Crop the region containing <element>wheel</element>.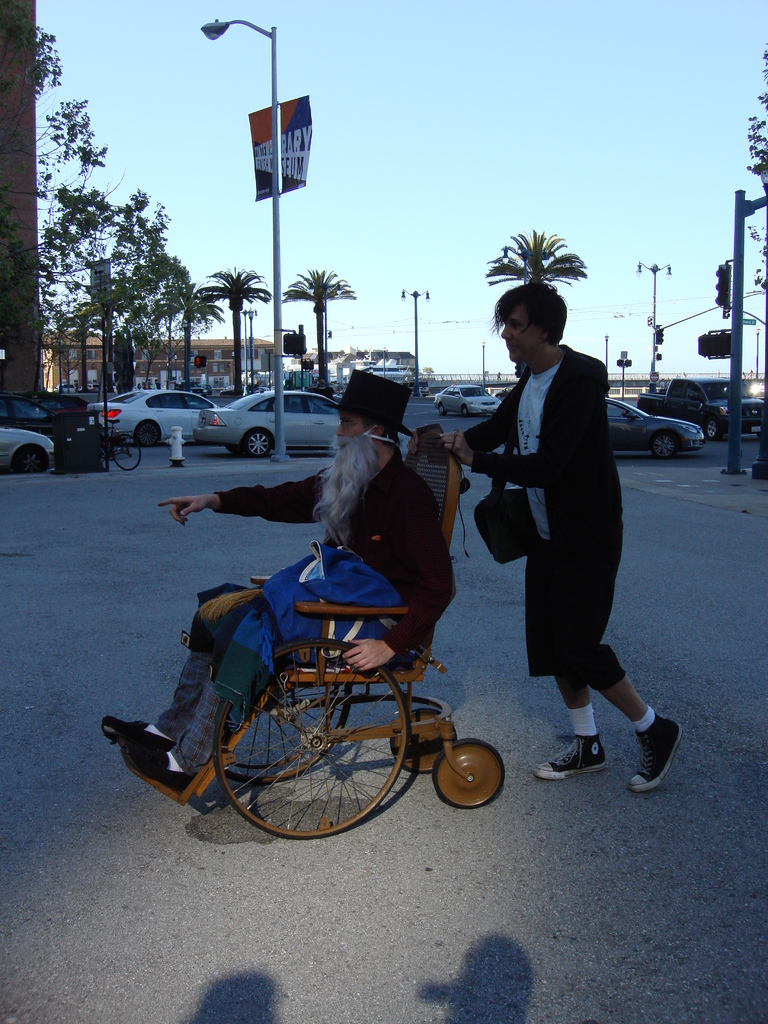
Crop region: detection(222, 684, 355, 788).
